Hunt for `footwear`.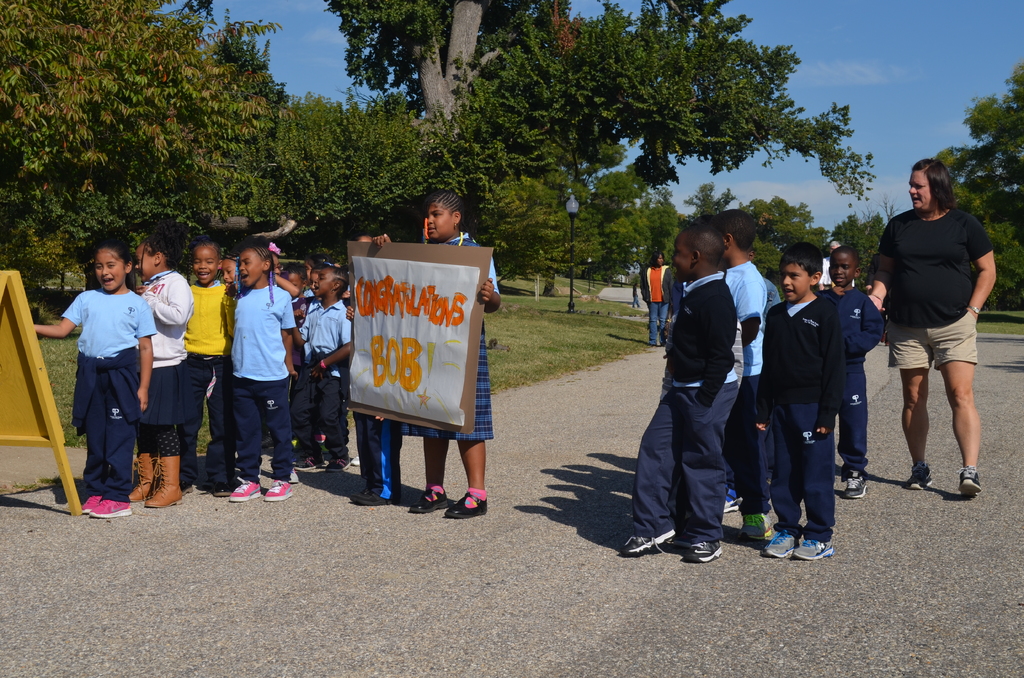
Hunted down at {"left": 408, "top": 487, "right": 447, "bottom": 513}.
